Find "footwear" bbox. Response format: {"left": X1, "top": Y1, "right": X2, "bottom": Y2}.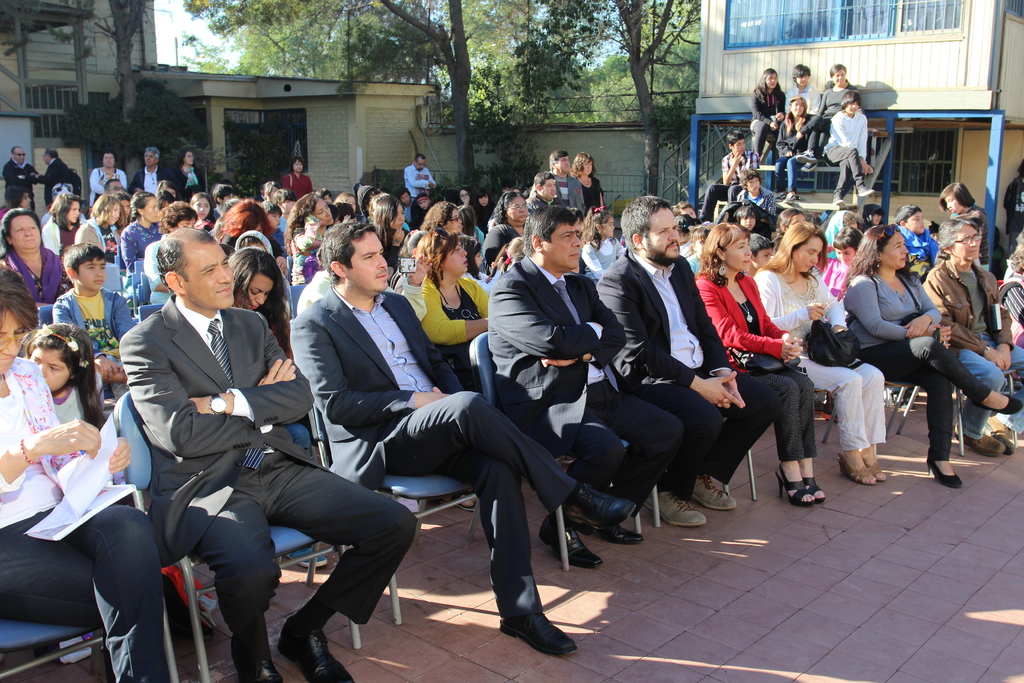
{"left": 972, "top": 386, "right": 1023, "bottom": 420}.
